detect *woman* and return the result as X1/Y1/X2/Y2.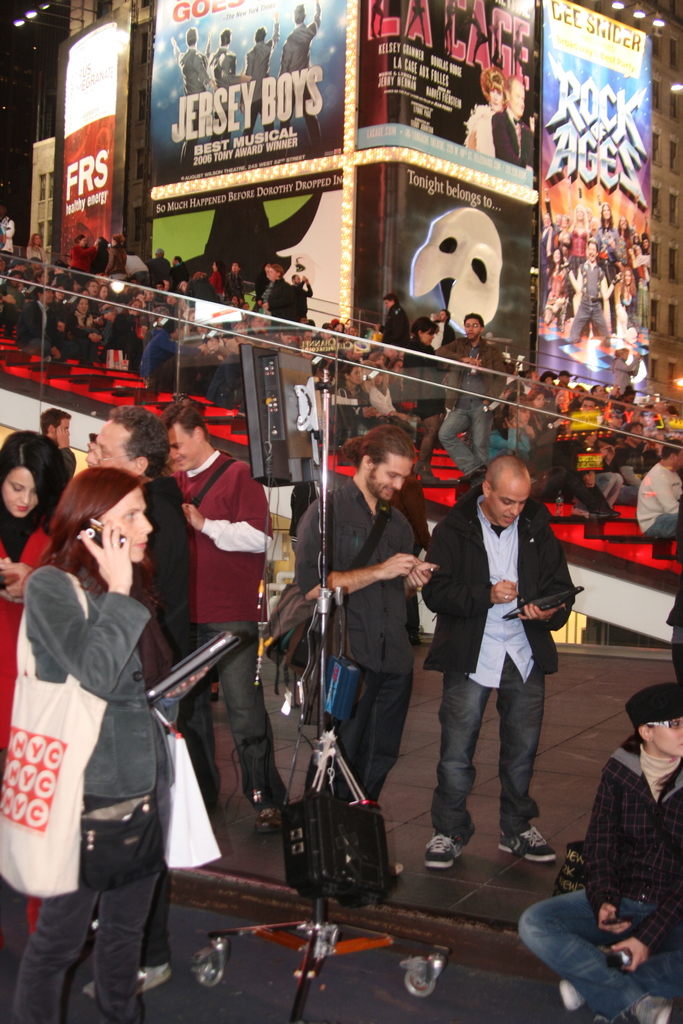
70/234/102/272.
